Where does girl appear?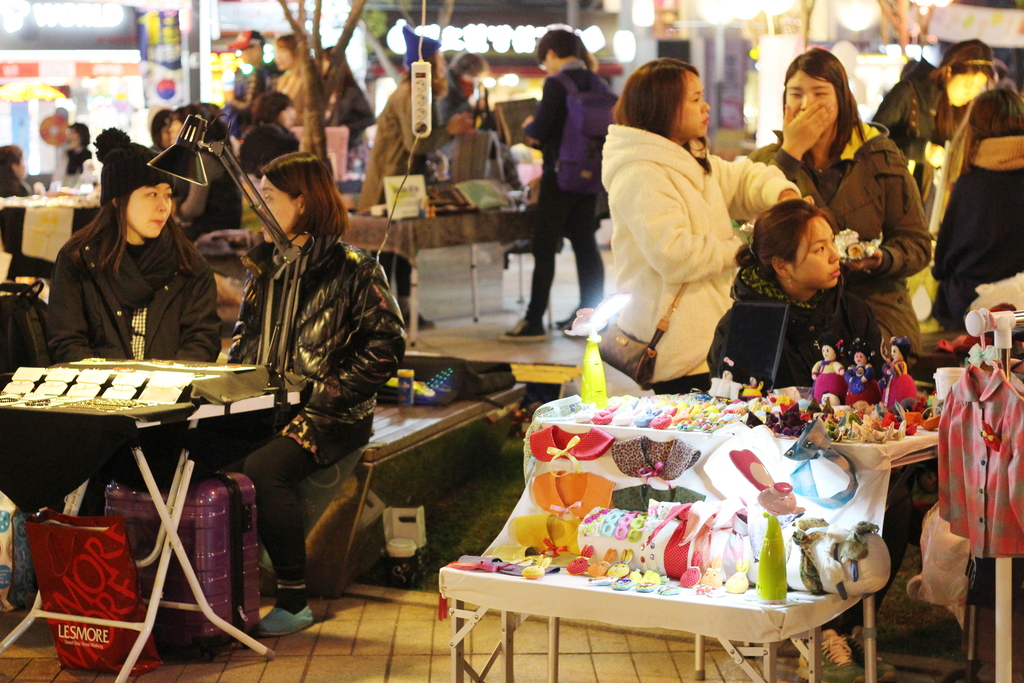
Appears at <box>694,202,885,666</box>.
